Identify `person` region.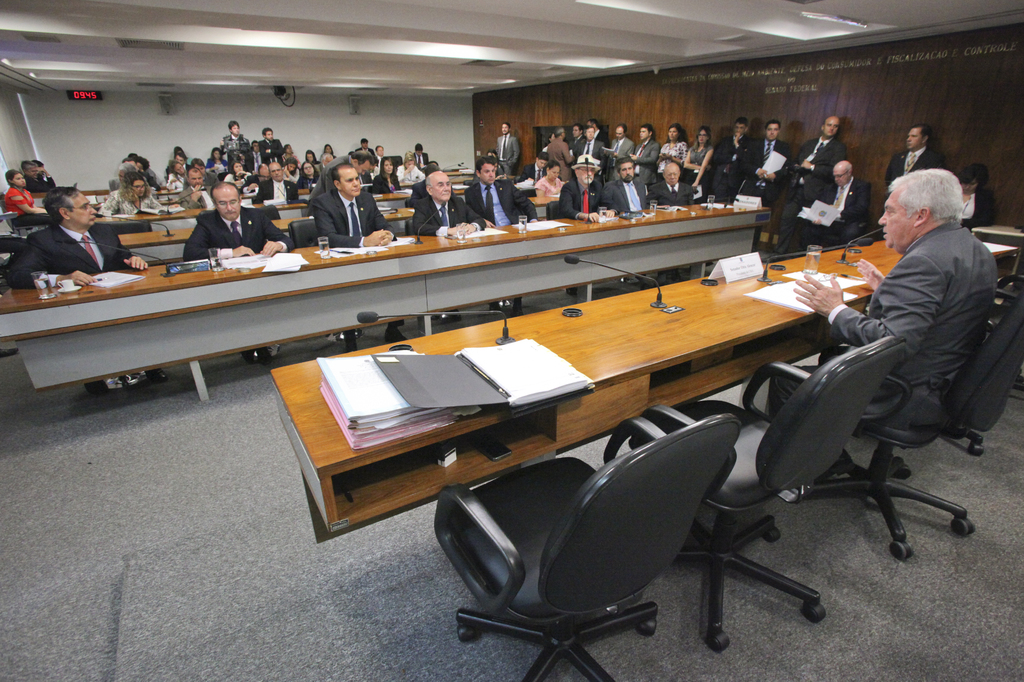
Region: [x1=559, y1=152, x2=621, y2=225].
